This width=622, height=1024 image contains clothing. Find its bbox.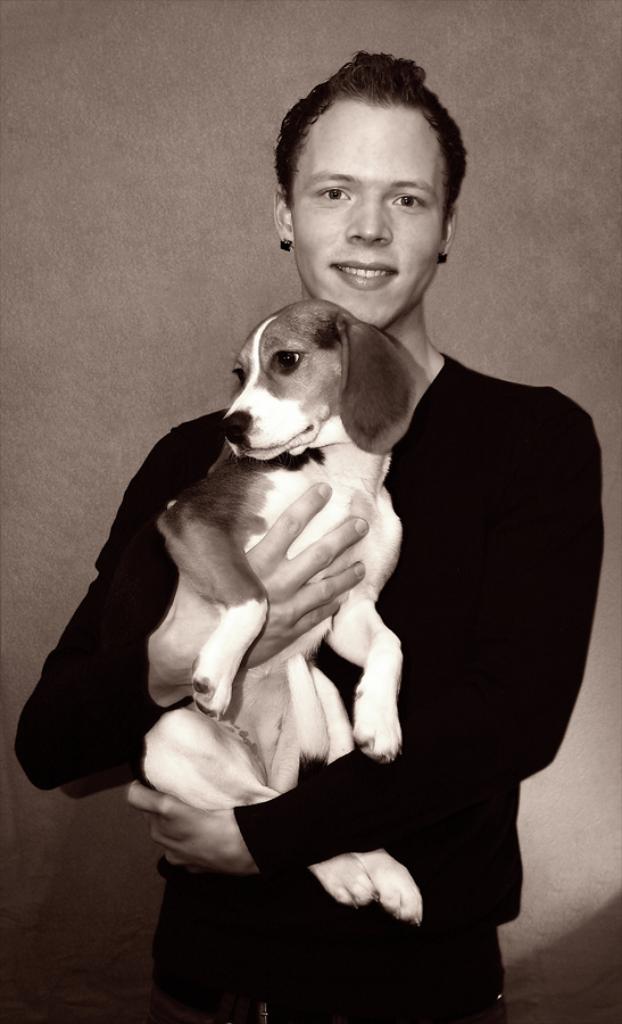
{"left": 23, "top": 357, "right": 595, "bottom": 1023}.
